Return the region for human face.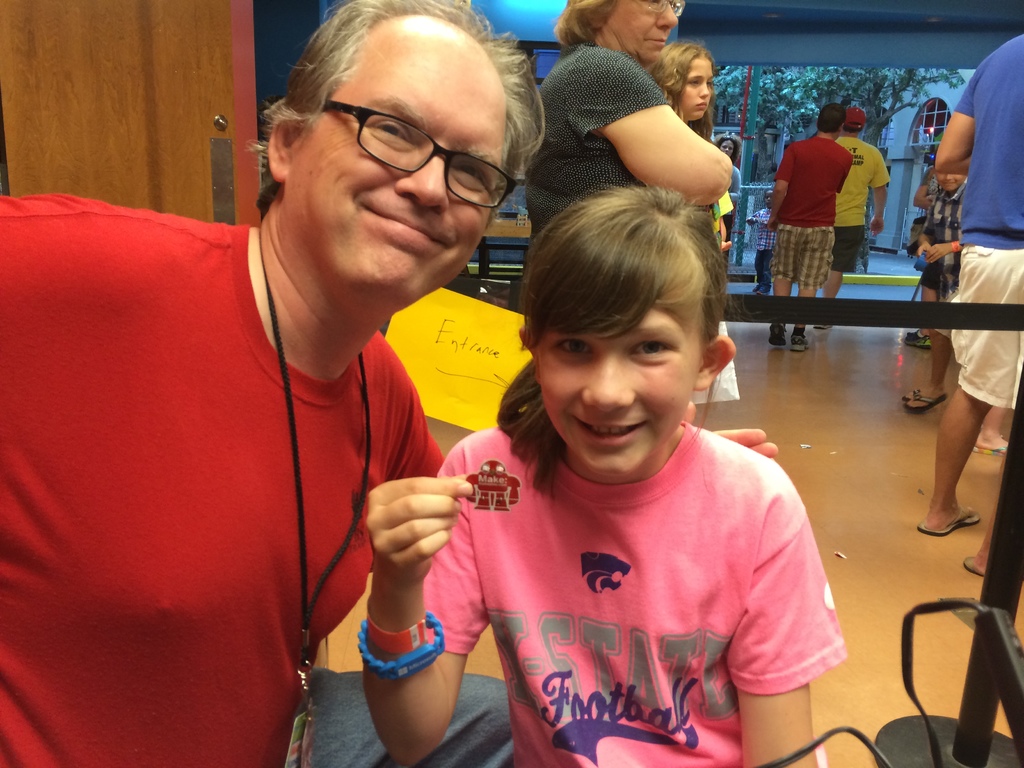
rect(606, 0, 677, 62).
